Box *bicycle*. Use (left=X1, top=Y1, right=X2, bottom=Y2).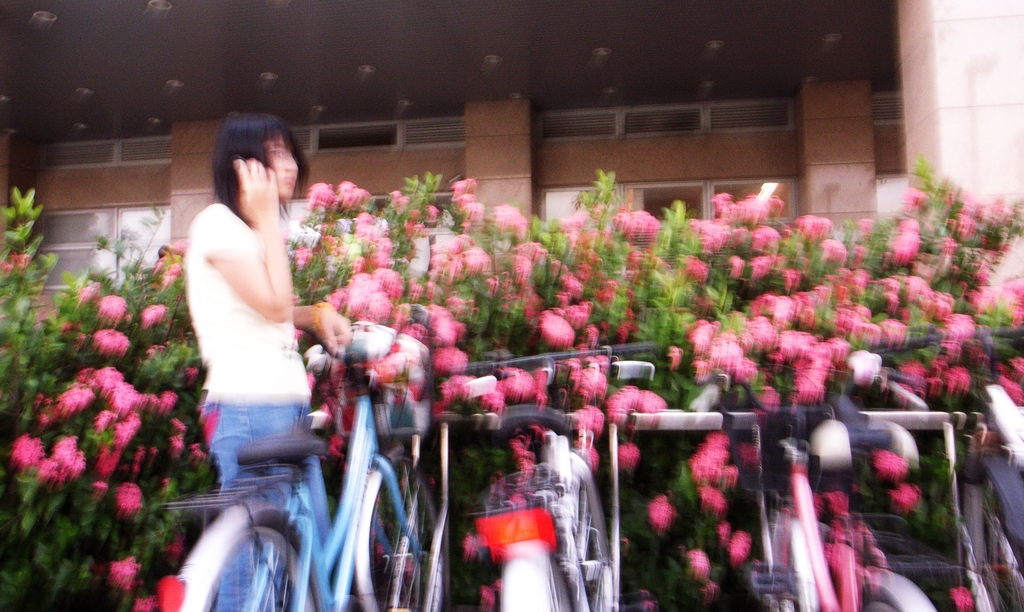
(left=409, top=333, right=653, bottom=611).
